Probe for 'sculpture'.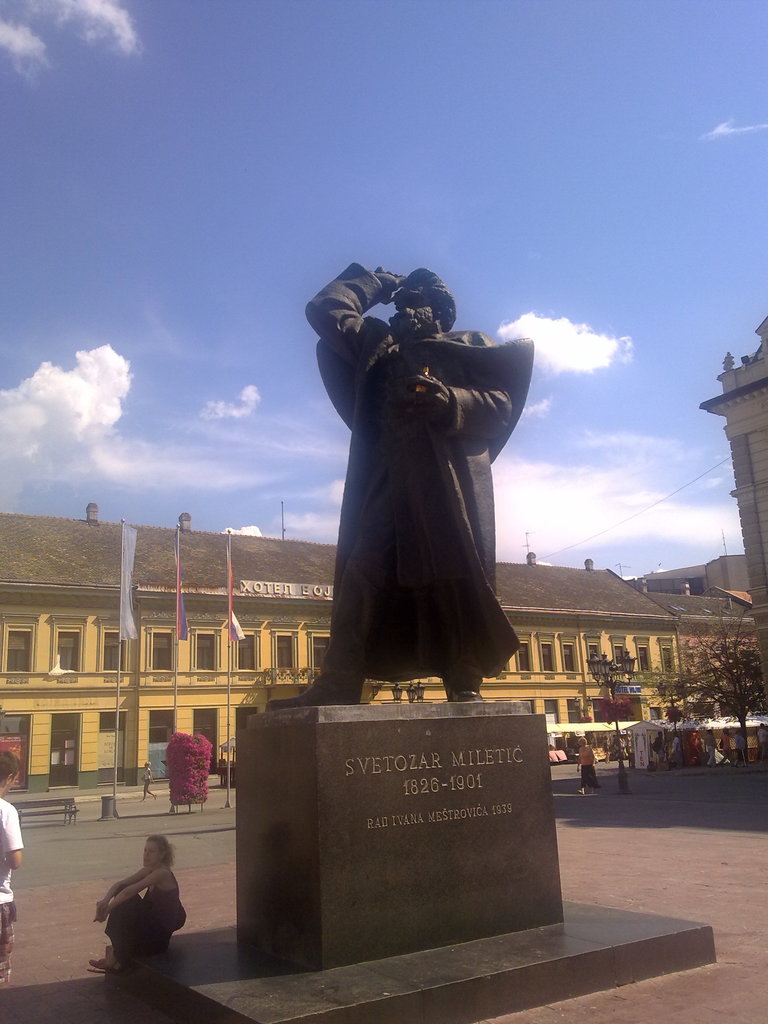
Probe result: locate(289, 216, 532, 733).
